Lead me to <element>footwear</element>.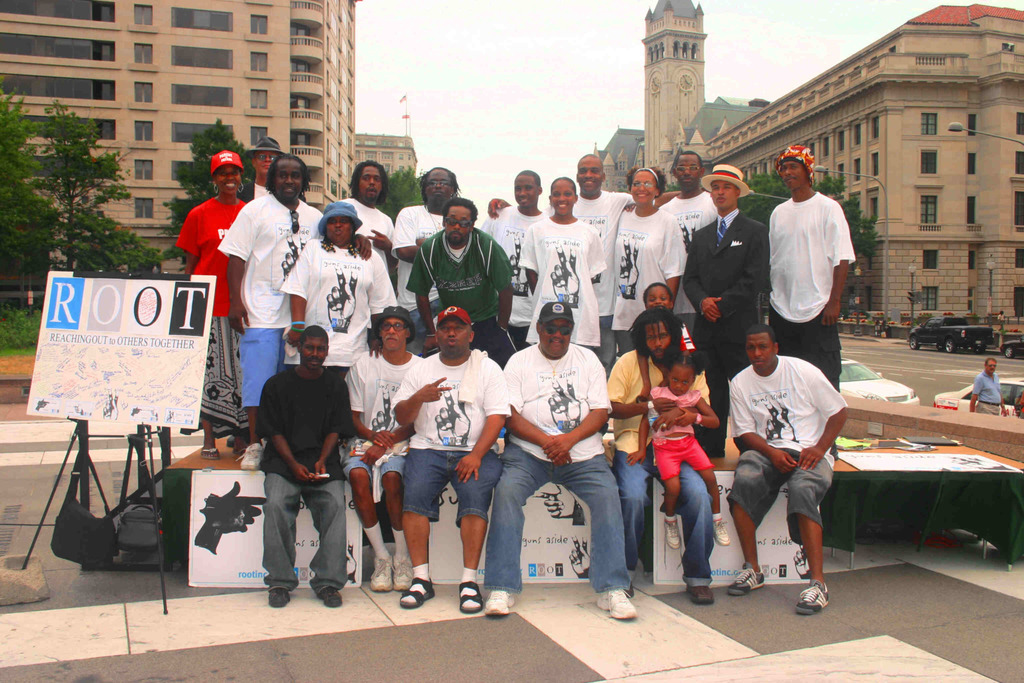
Lead to 456/580/485/618.
